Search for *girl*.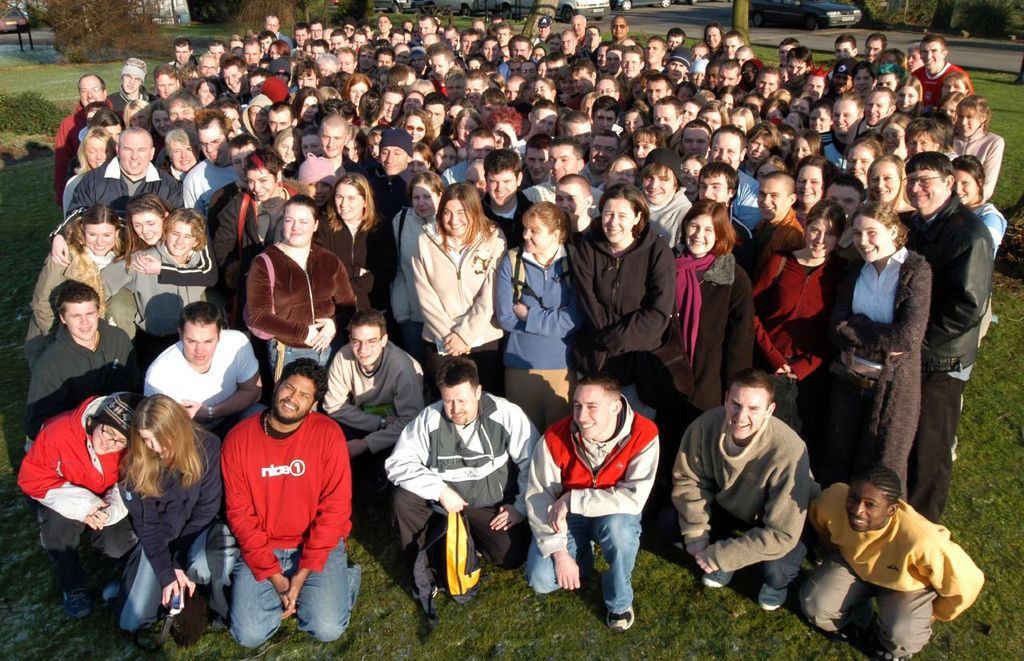
Found at 946:89:1004:196.
